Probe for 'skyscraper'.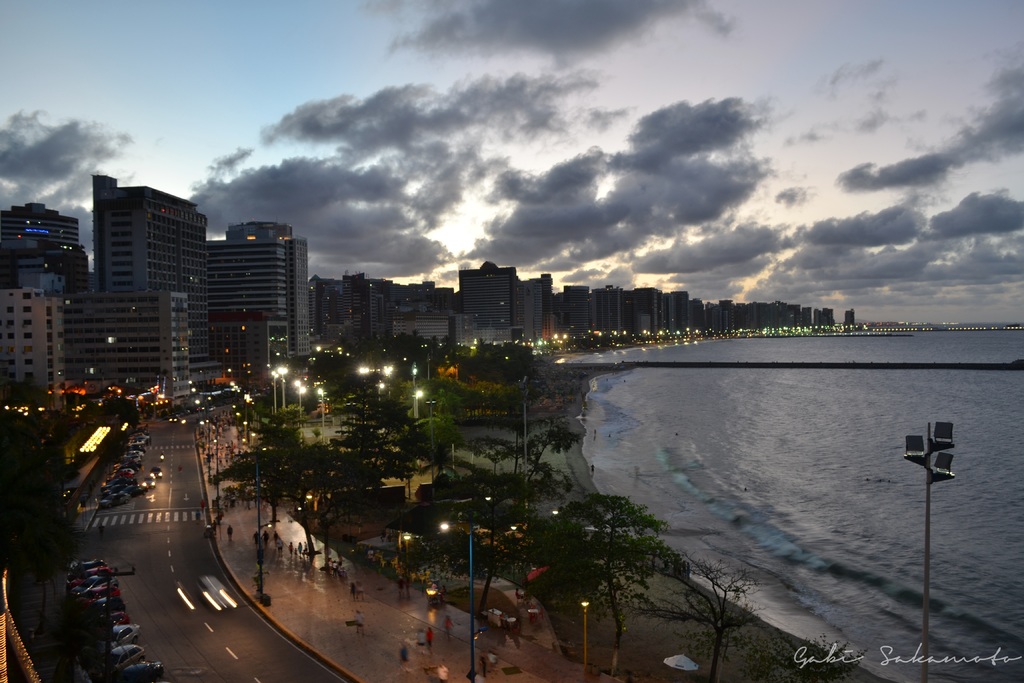
Probe result: [803, 300, 829, 332].
